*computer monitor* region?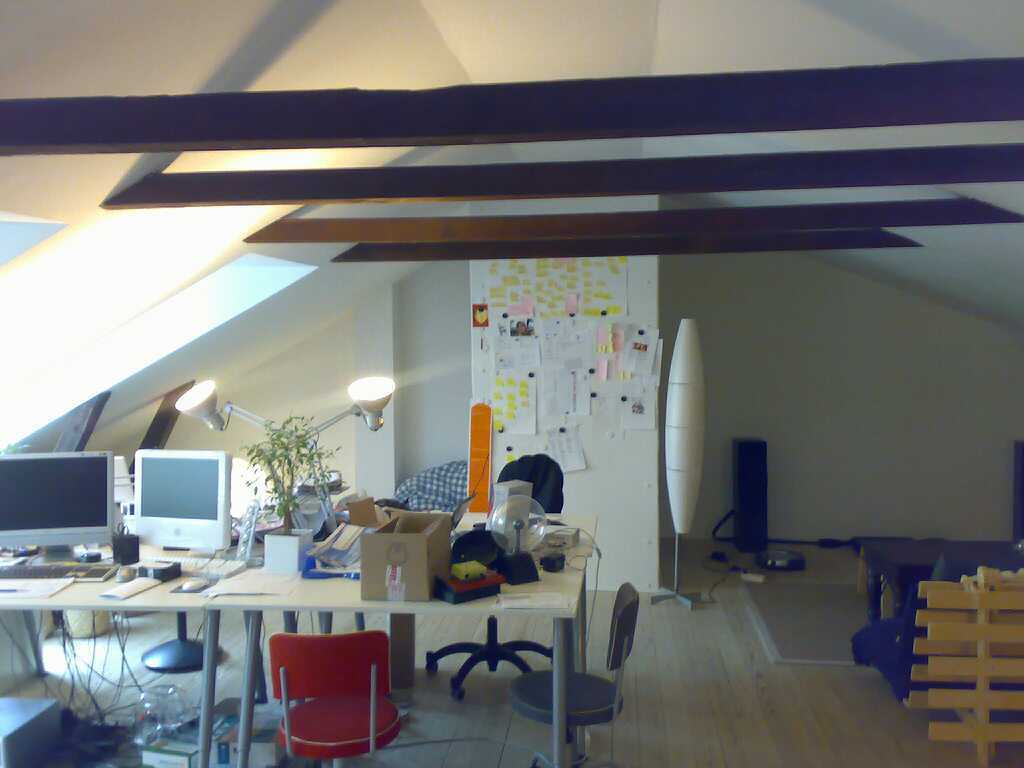
crop(99, 451, 238, 581)
